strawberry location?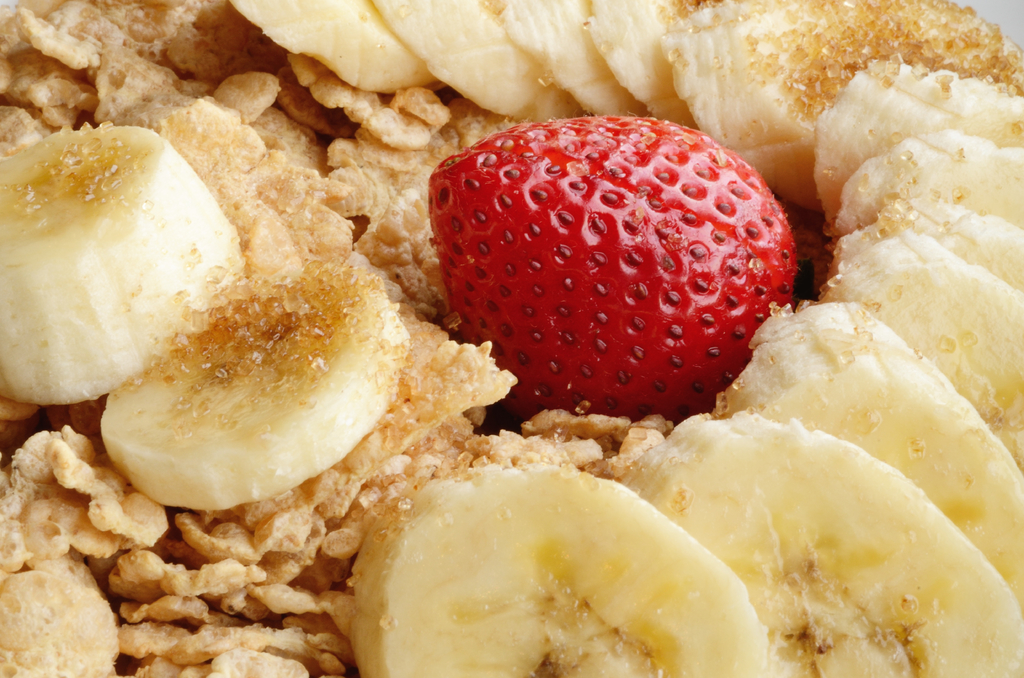
l=400, t=122, r=801, b=439
